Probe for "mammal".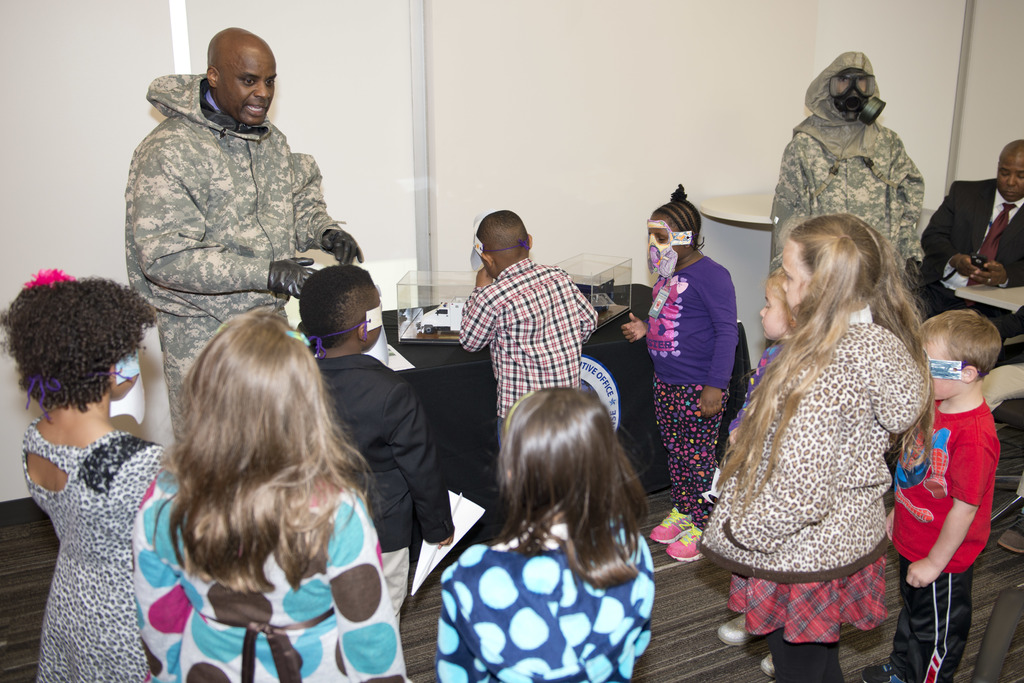
Probe result: [124,304,413,682].
